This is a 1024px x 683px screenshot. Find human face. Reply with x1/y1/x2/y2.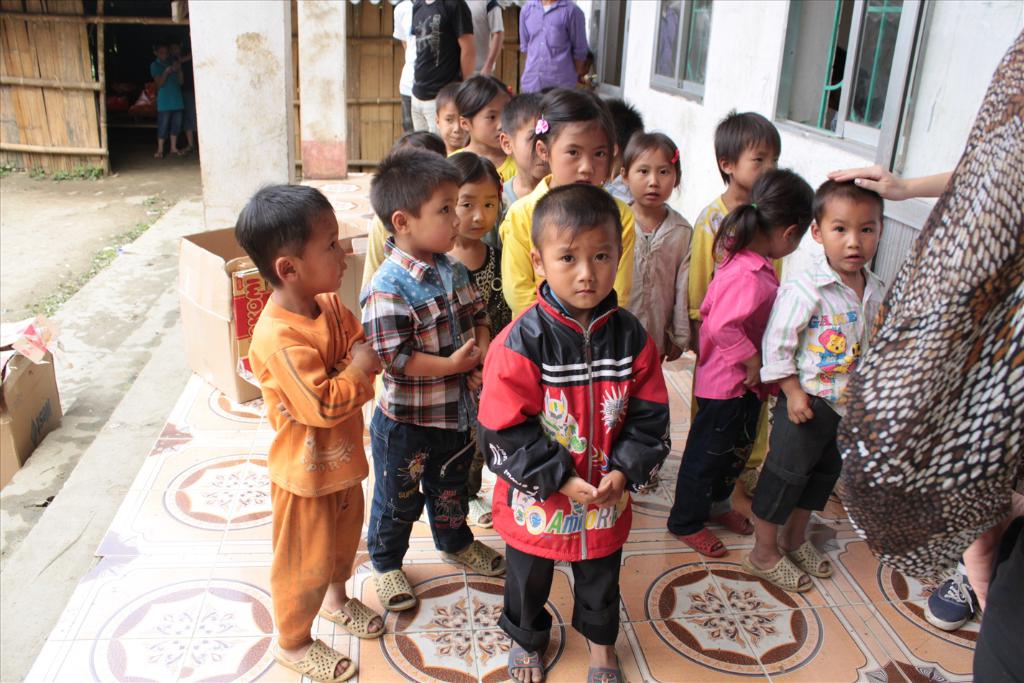
624/147/673/208.
